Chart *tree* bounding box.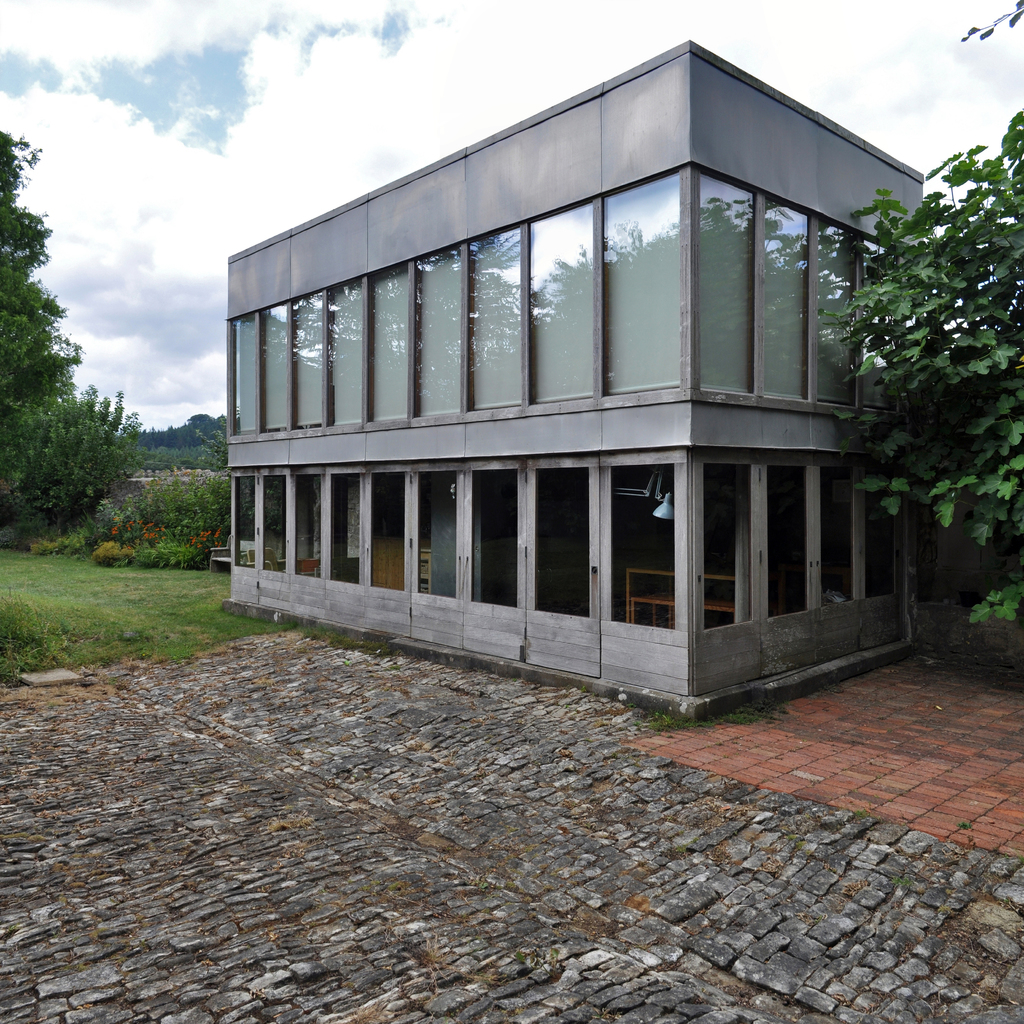
Charted: region(823, 79, 1011, 639).
